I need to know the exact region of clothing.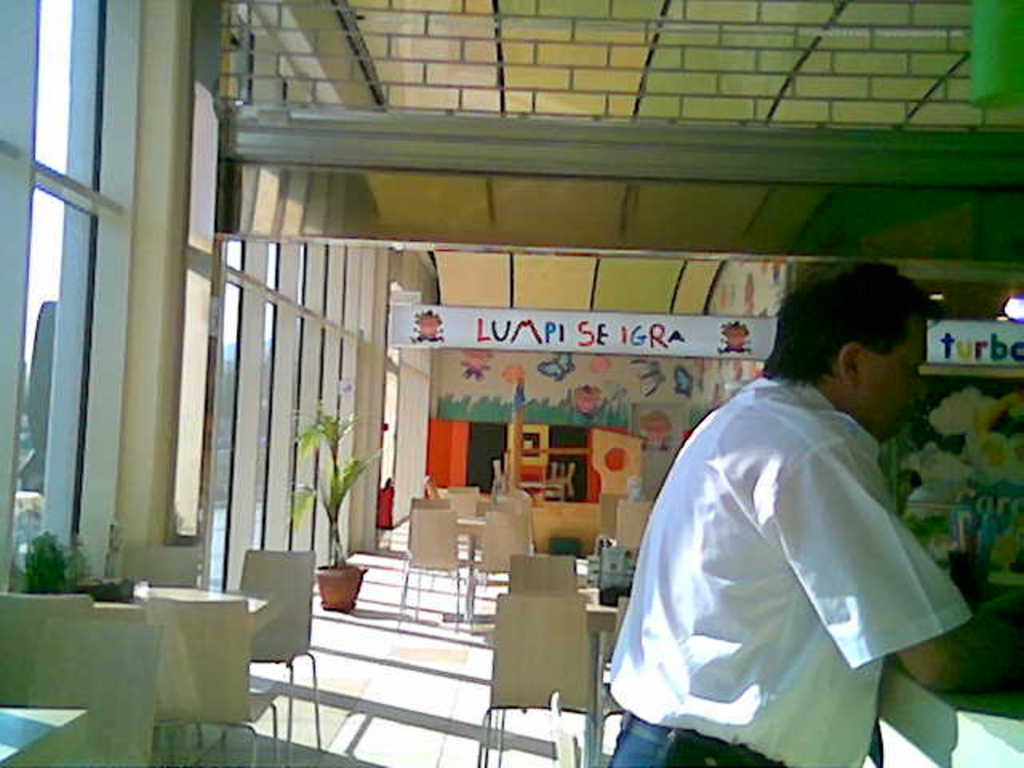
Region: x1=606 y1=374 x2=973 y2=766.
